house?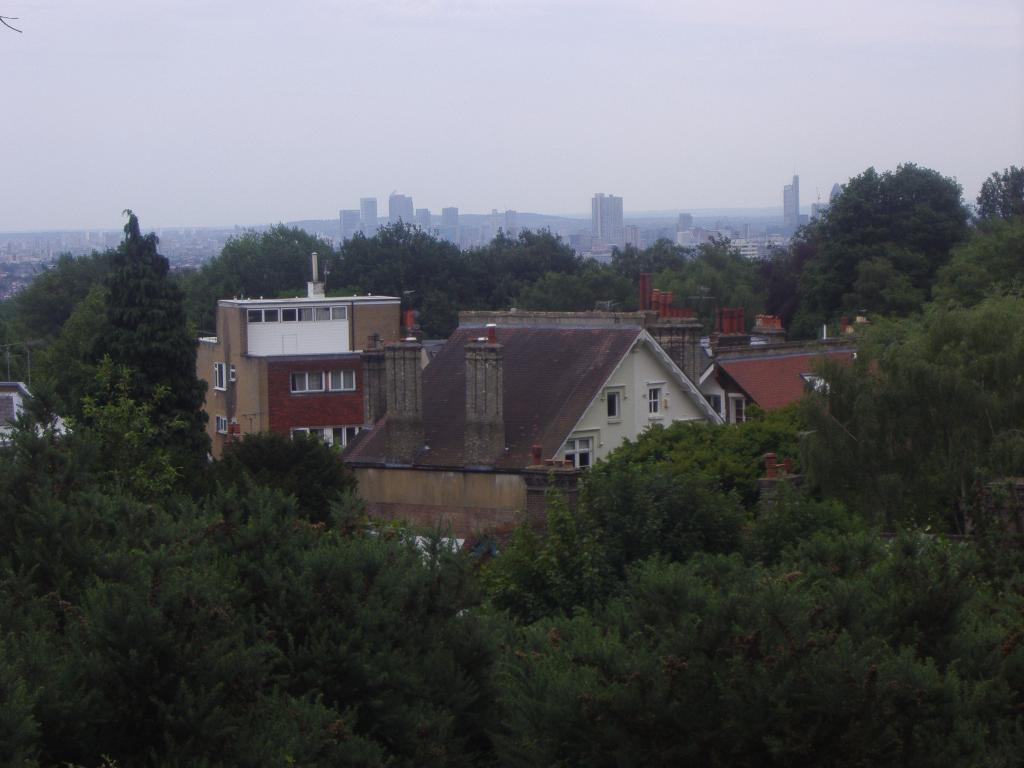
716/300/772/348
